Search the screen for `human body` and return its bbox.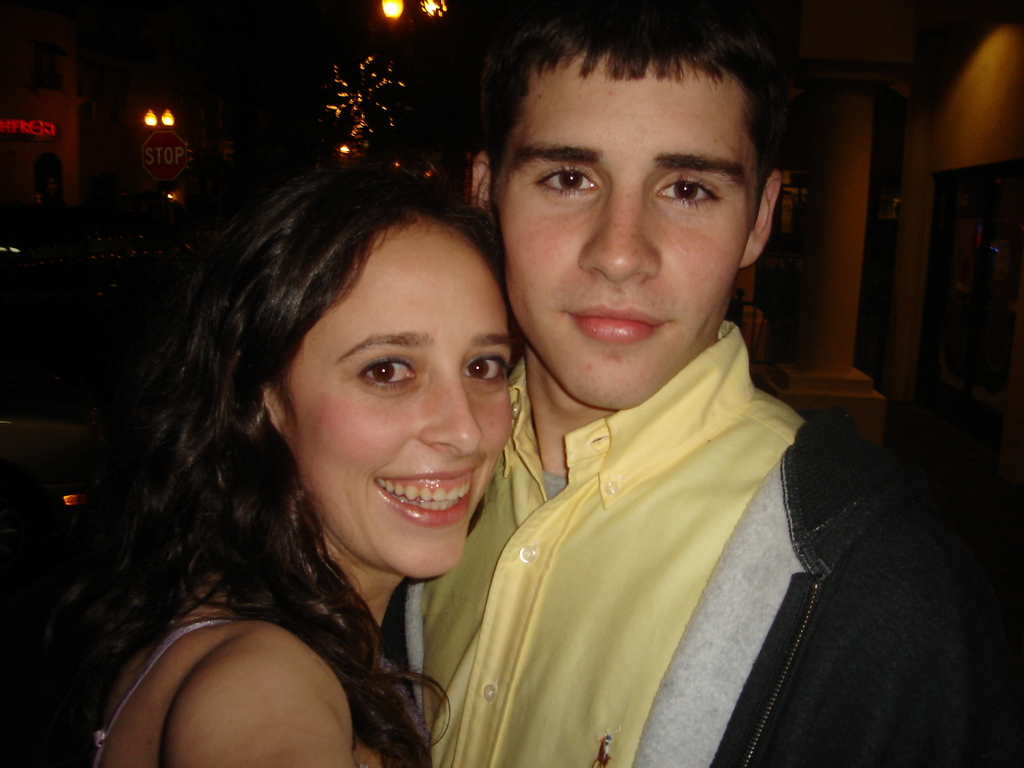
Found: (374,325,990,767).
